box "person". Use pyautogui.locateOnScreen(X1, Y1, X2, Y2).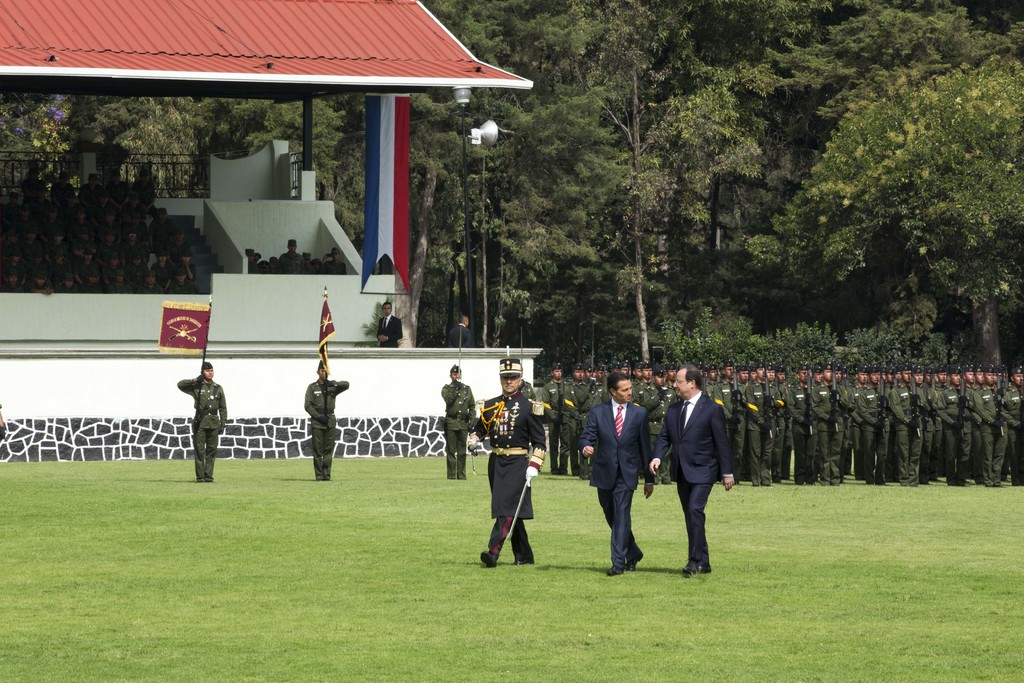
pyautogui.locateOnScreen(297, 357, 349, 483).
